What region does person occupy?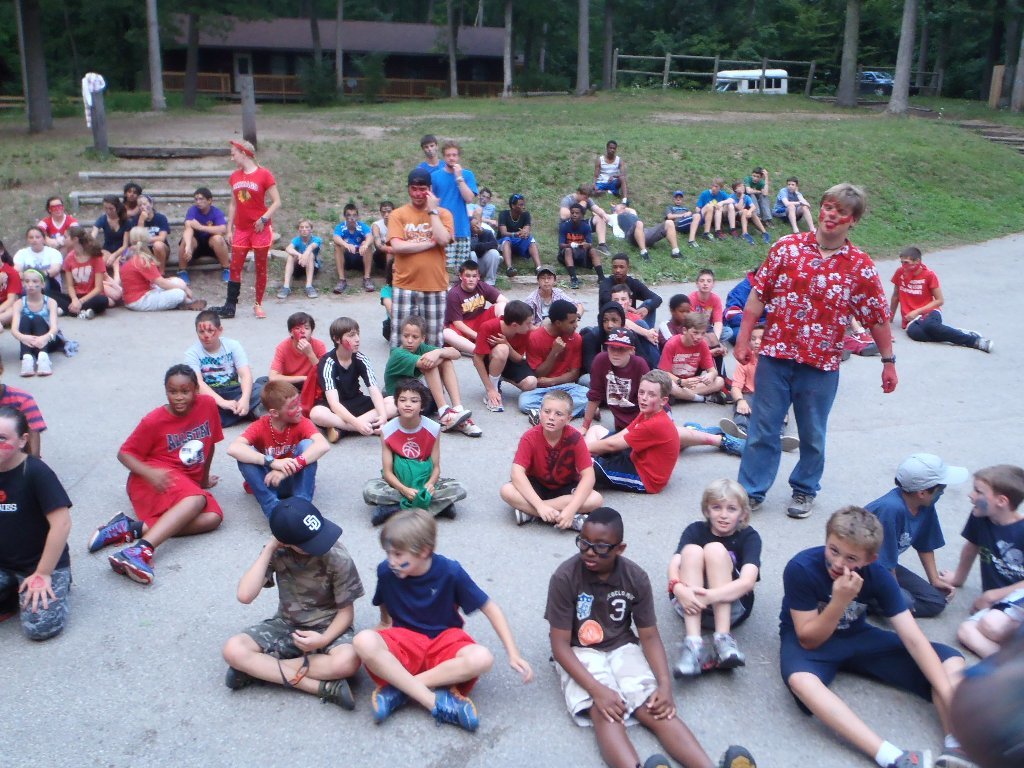
select_region(776, 175, 826, 237).
